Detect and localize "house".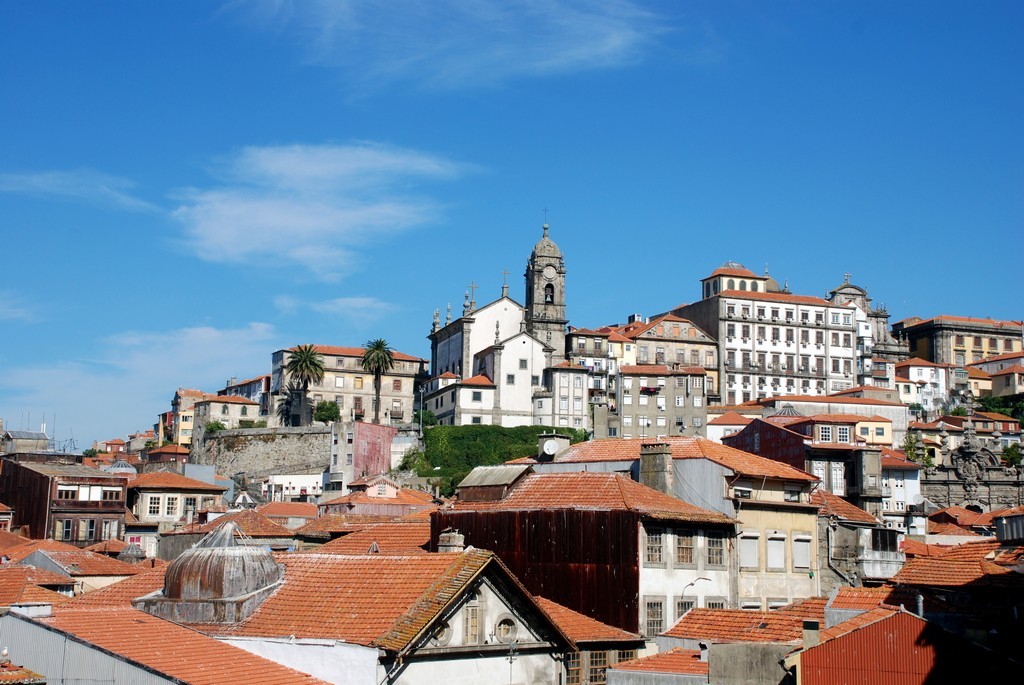
Localized at BBox(924, 506, 977, 539).
